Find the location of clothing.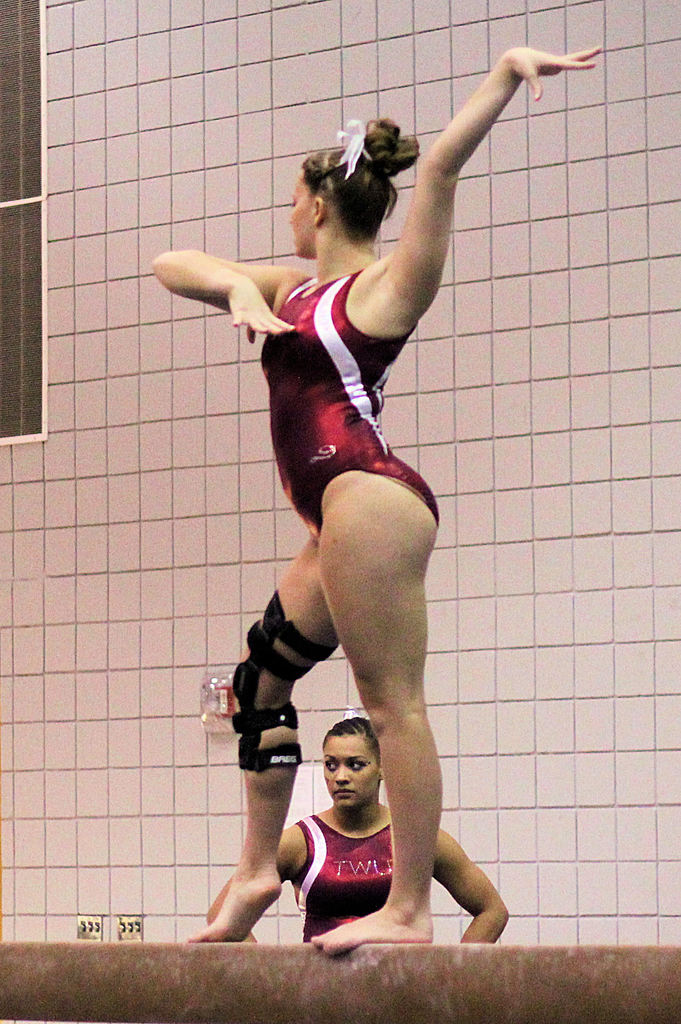
Location: {"x1": 293, "y1": 816, "x2": 390, "y2": 940}.
